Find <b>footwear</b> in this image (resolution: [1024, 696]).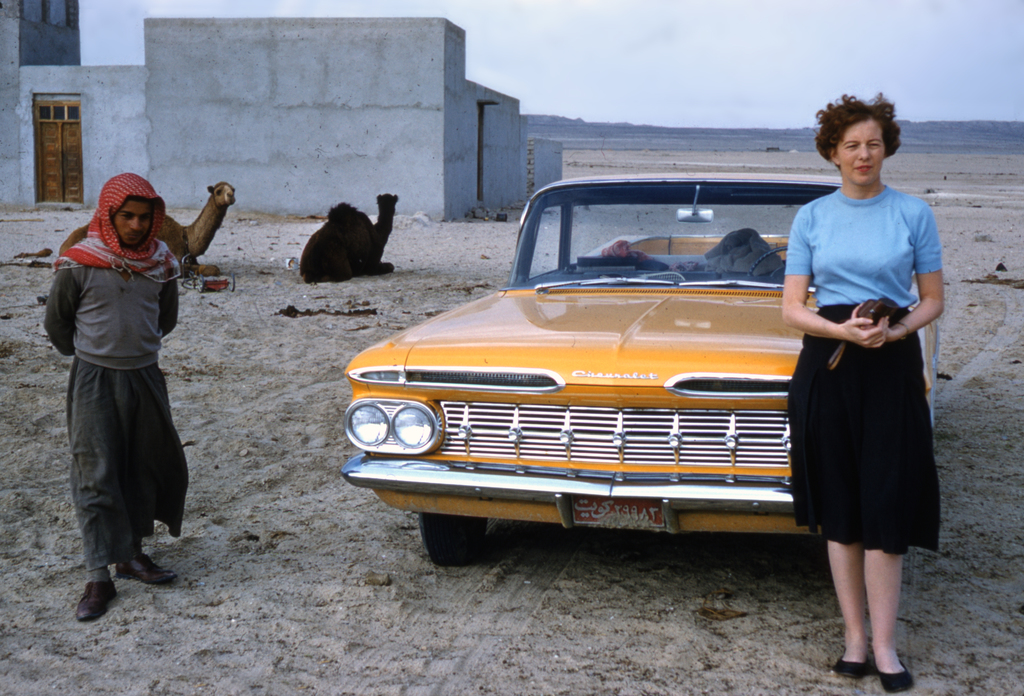
65, 550, 167, 605.
